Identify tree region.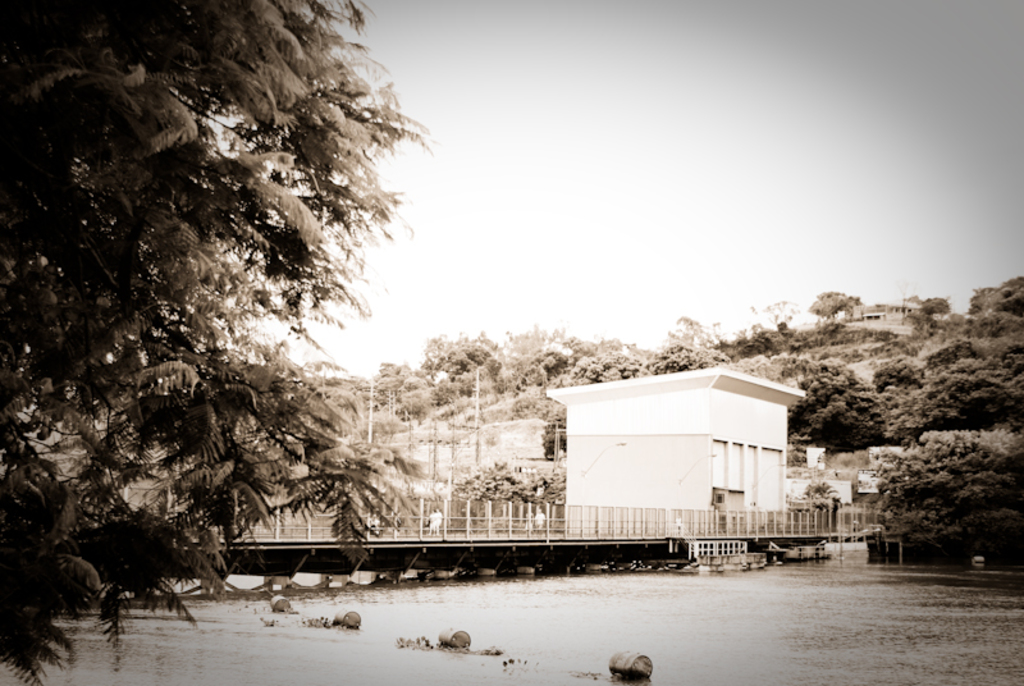
Region: left=781, top=351, right=902, bottom=457.
